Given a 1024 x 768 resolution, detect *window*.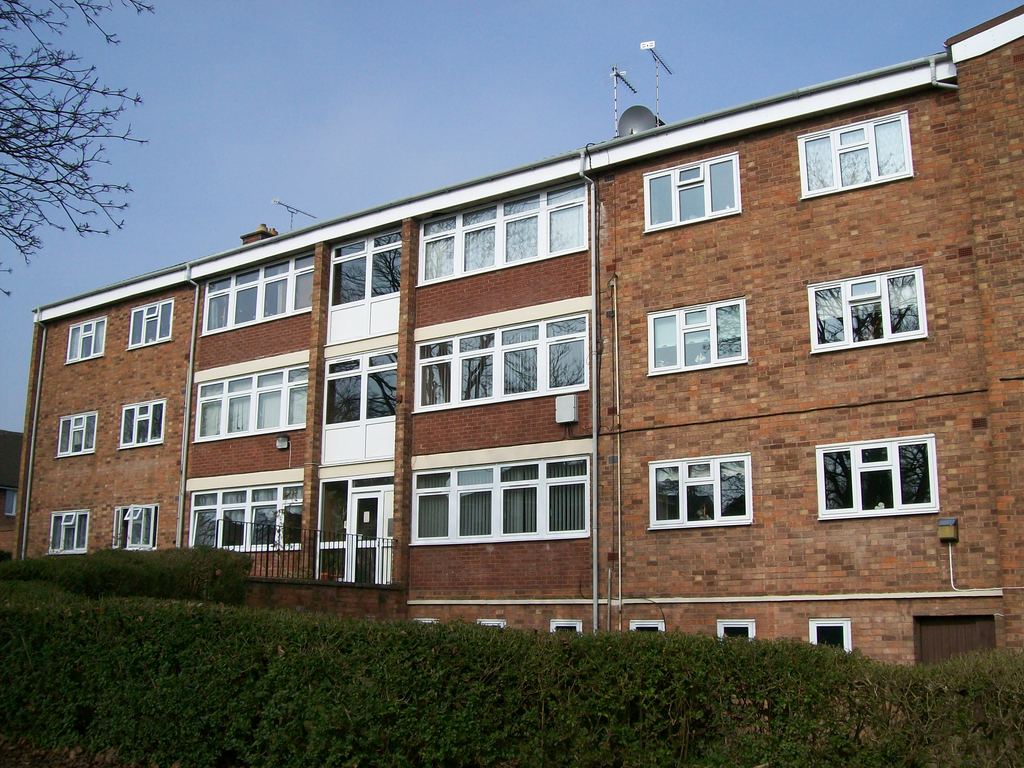
bbox=(204, 250, 312, 333).
